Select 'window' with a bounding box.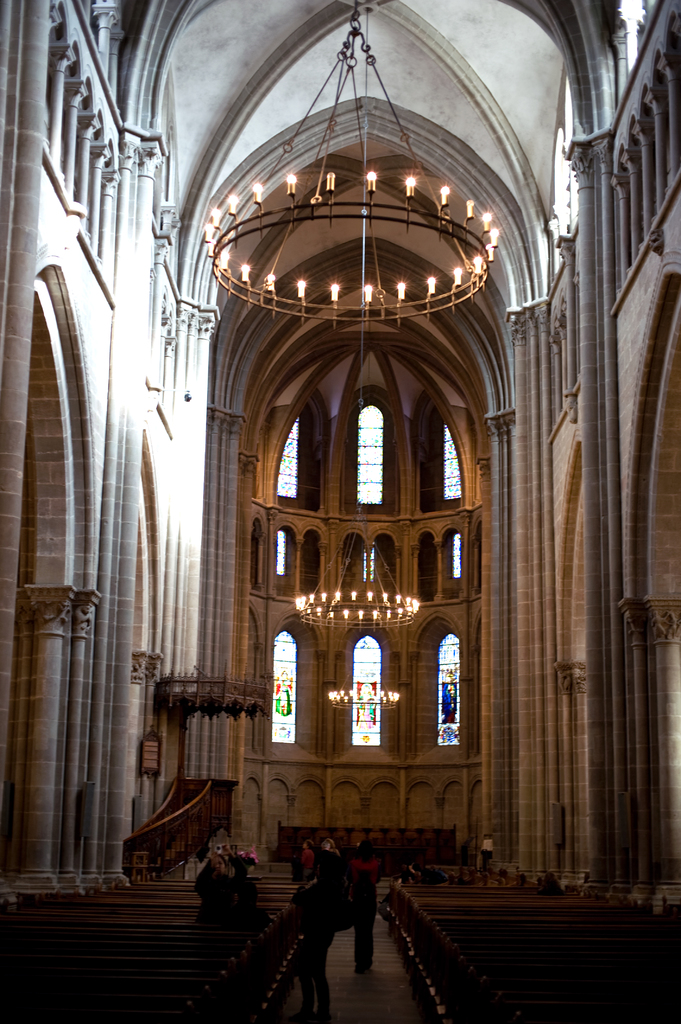
select_region(440, 420, 462, 499).
